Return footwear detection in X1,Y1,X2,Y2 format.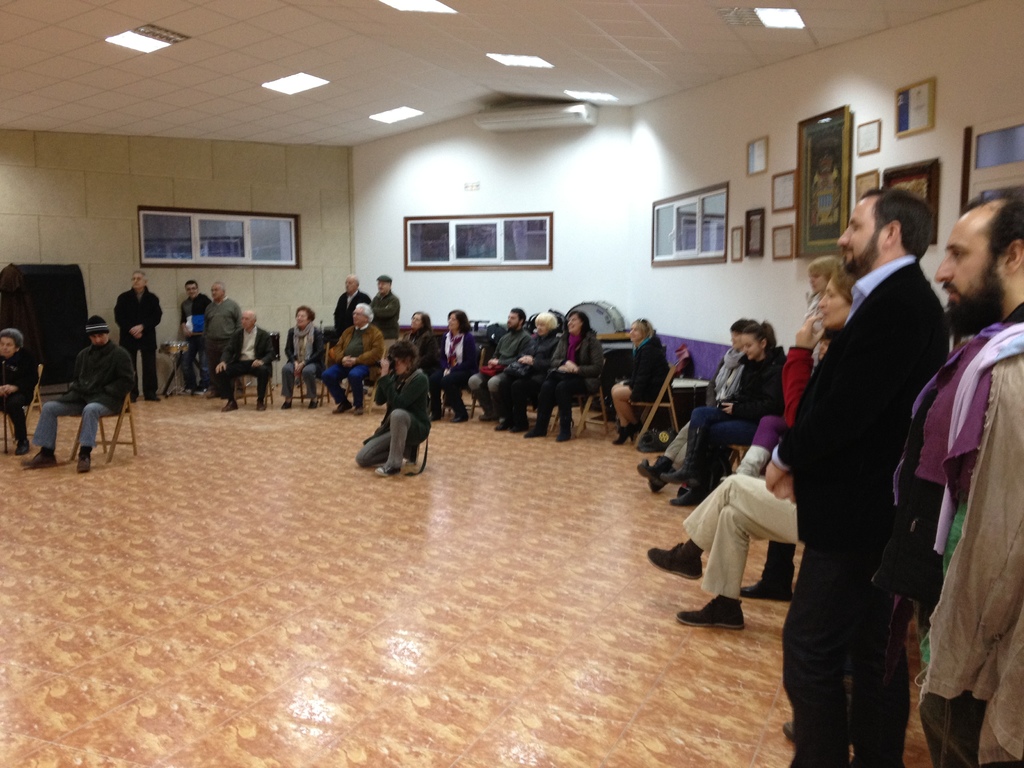
428,406,440,420.
